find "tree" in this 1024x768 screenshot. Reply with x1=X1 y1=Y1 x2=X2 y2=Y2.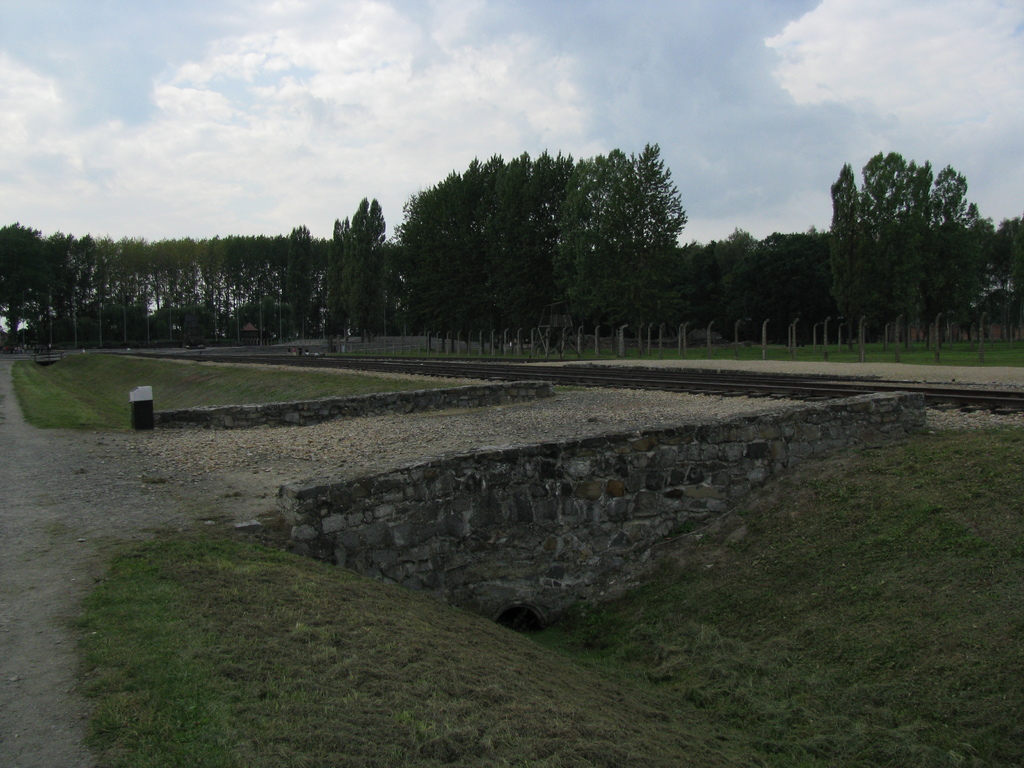
x1=0 y1=220 x2=33 y2=348.
